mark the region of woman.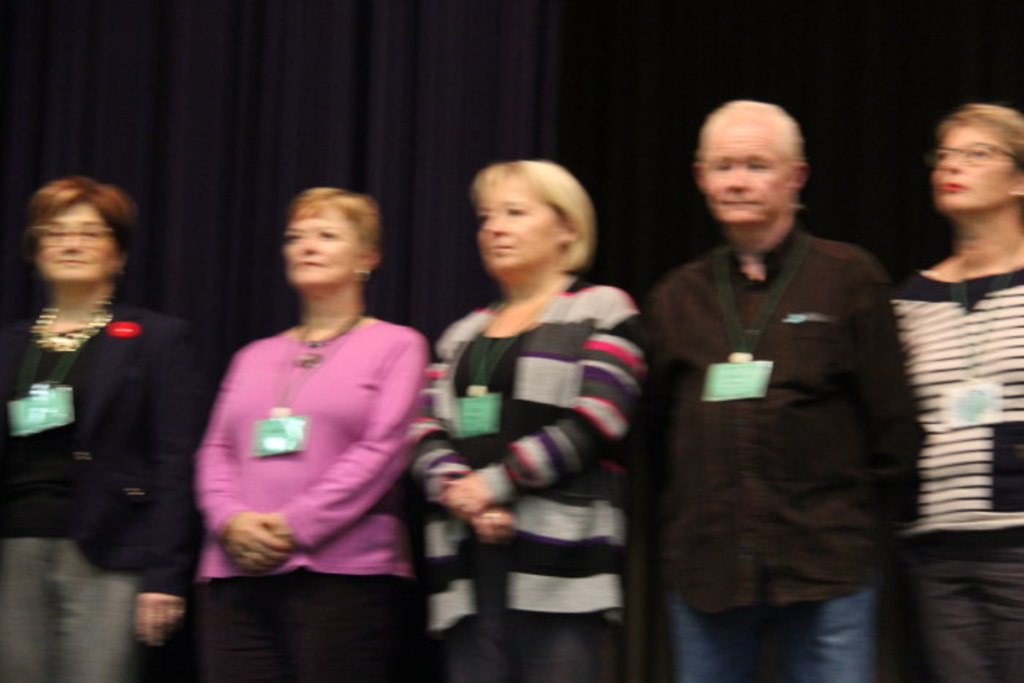
Region: {"left": 892, "top": 108, "right": 1023, "bottom": 682}.
